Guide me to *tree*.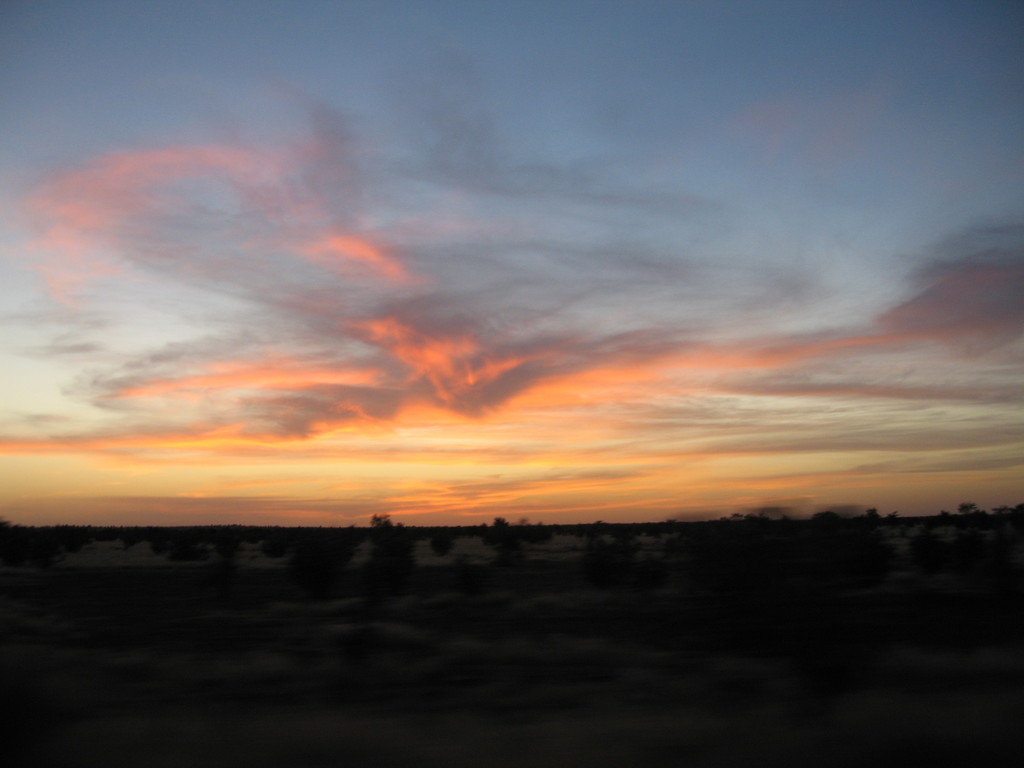
Guidance: [345,504,413,624].
